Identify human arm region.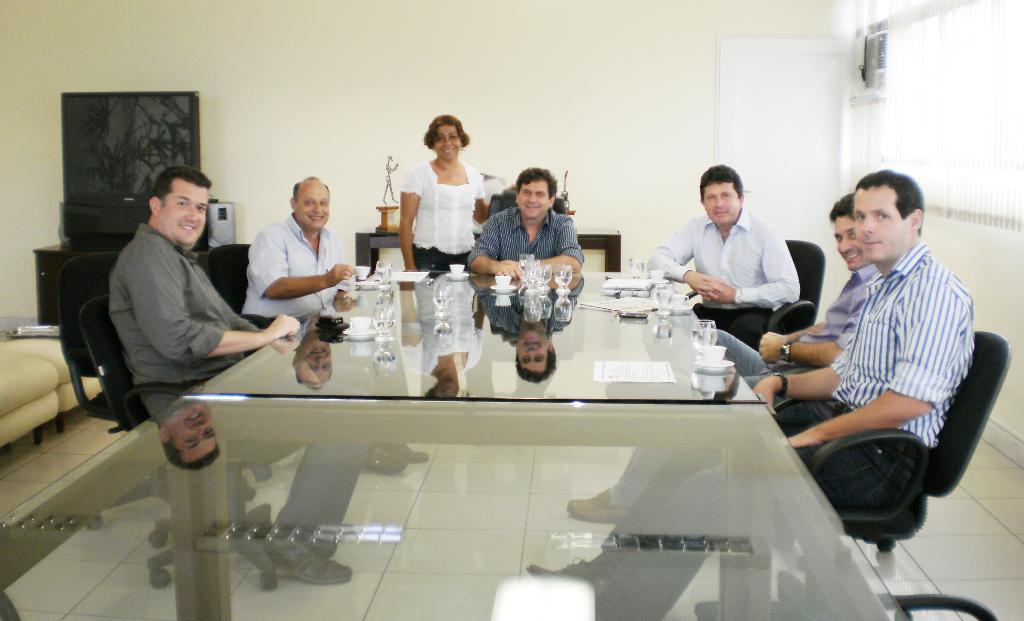
Region: x1=252 y1=246 x2=343 y2=308.
